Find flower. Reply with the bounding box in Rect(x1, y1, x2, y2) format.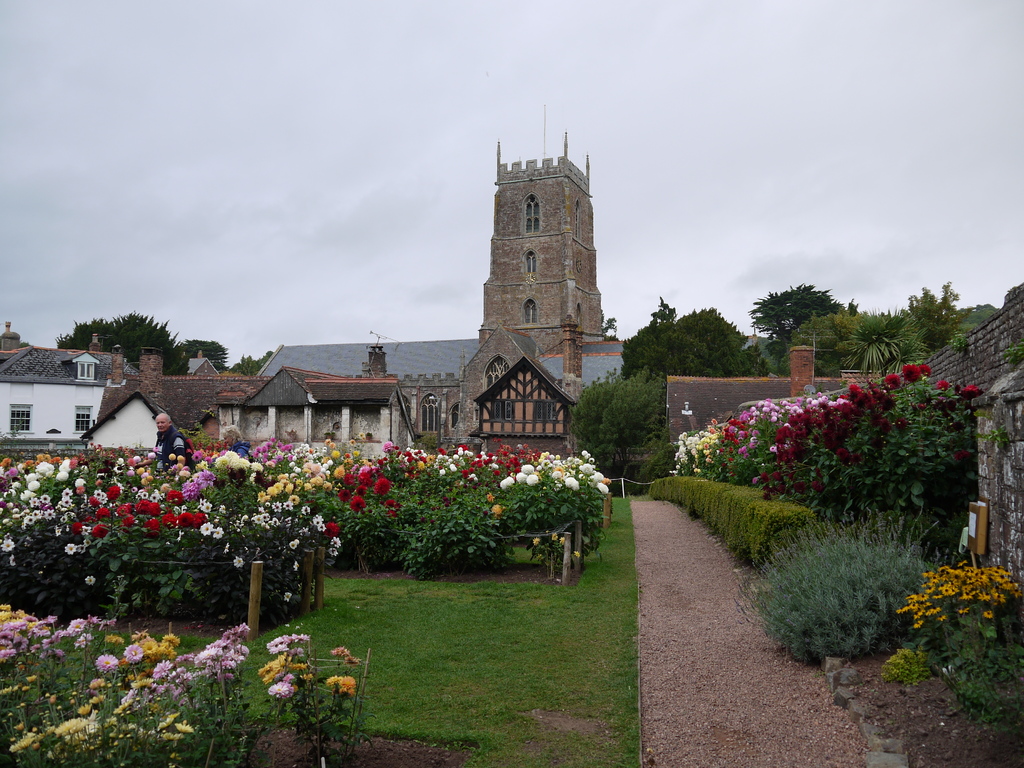
Rect(83, 573, 99, 586).
